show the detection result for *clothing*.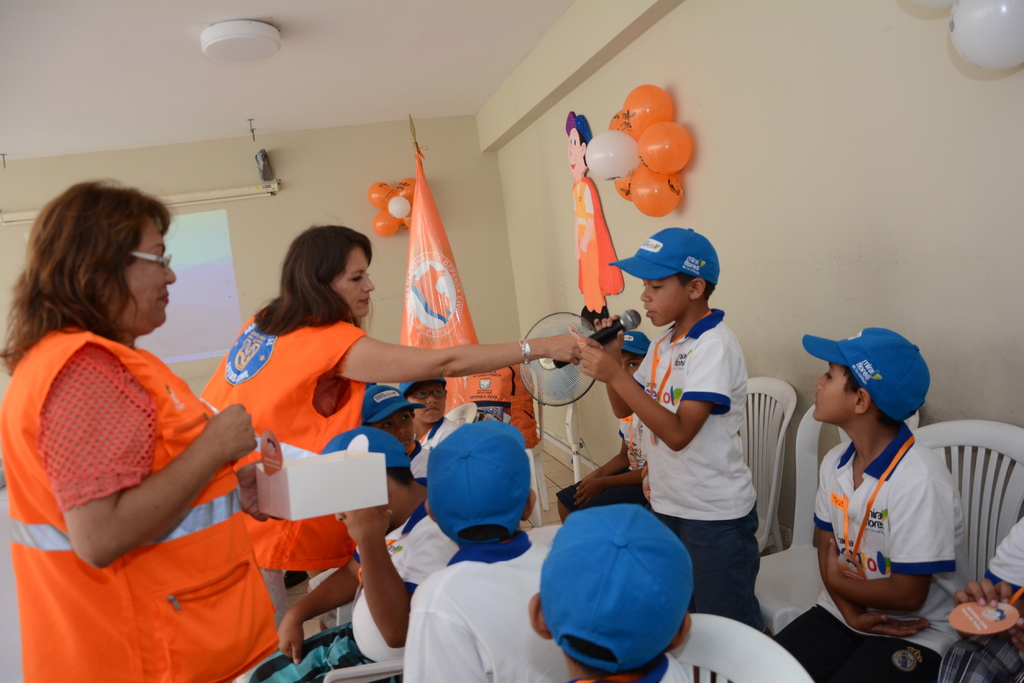
[left=254, top=511, right=463, bottom=682].
